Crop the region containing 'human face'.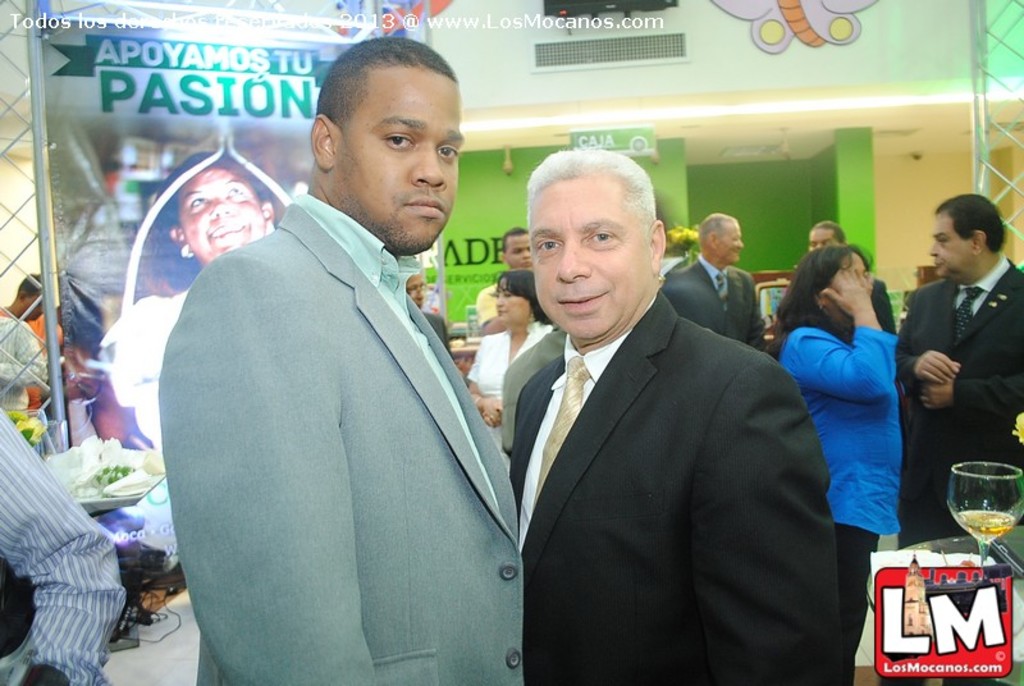
Crop region: [left=525, top=173, right=646, bottom=343].
